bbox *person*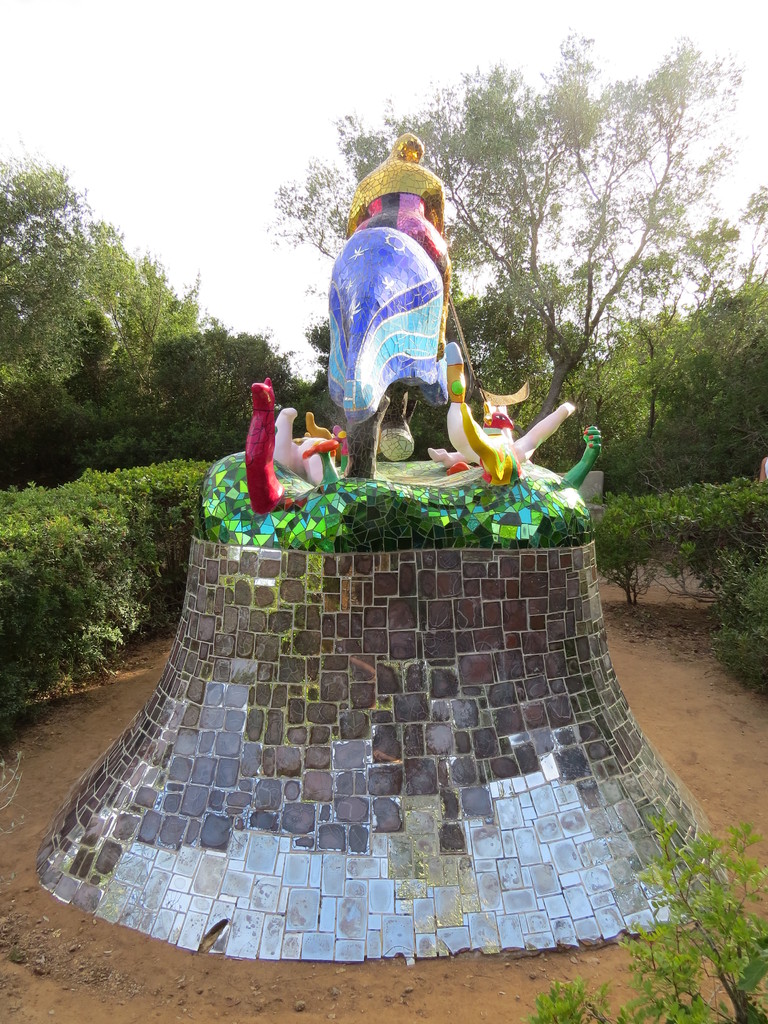
343 131 450 409
